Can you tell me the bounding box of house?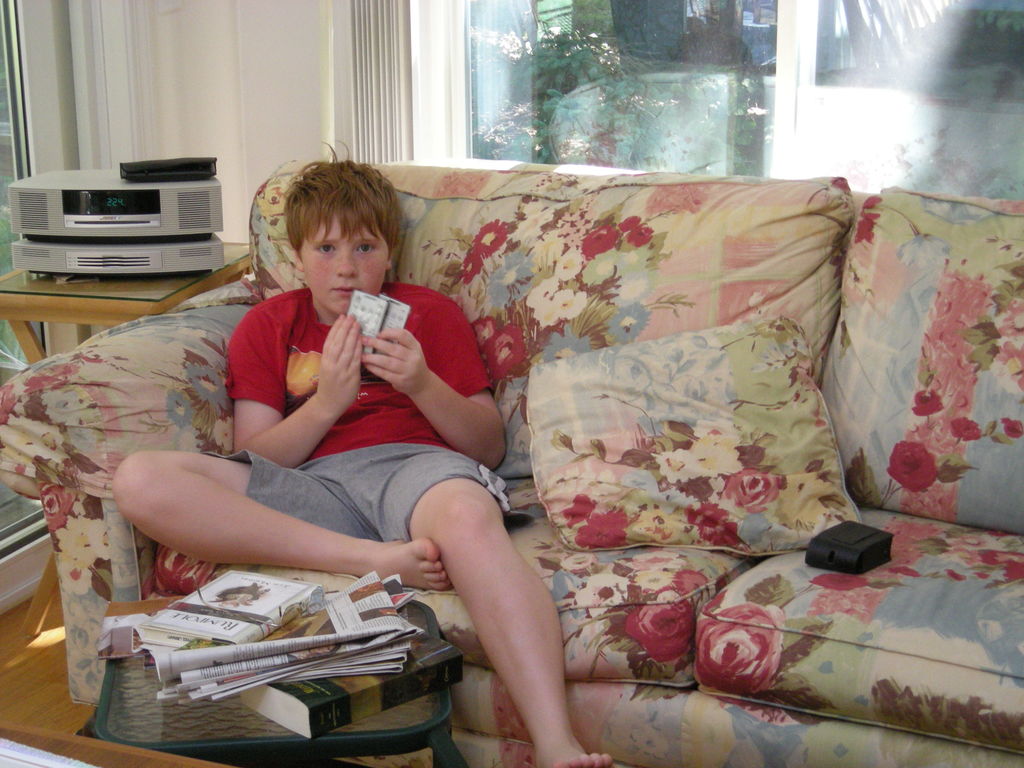
locate(0, 0, 1023, 731).
